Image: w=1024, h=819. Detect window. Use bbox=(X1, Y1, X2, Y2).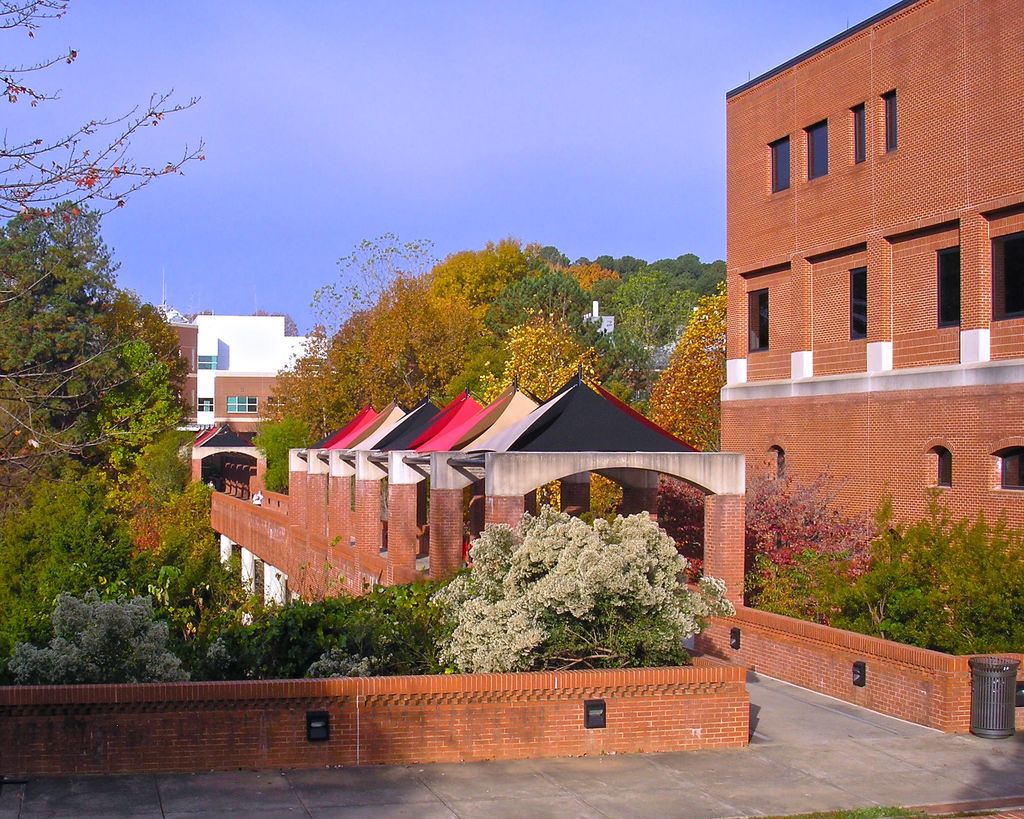
bbox=(934, 243, 963, 328).
